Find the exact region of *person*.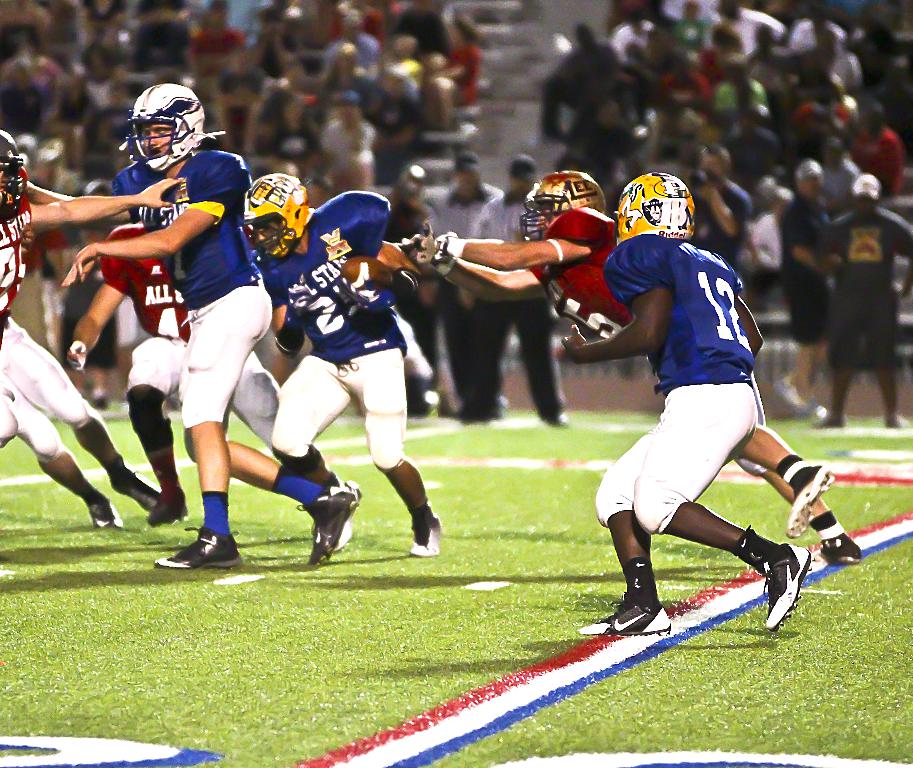
Exact region: (236, 175, 446, 563).
